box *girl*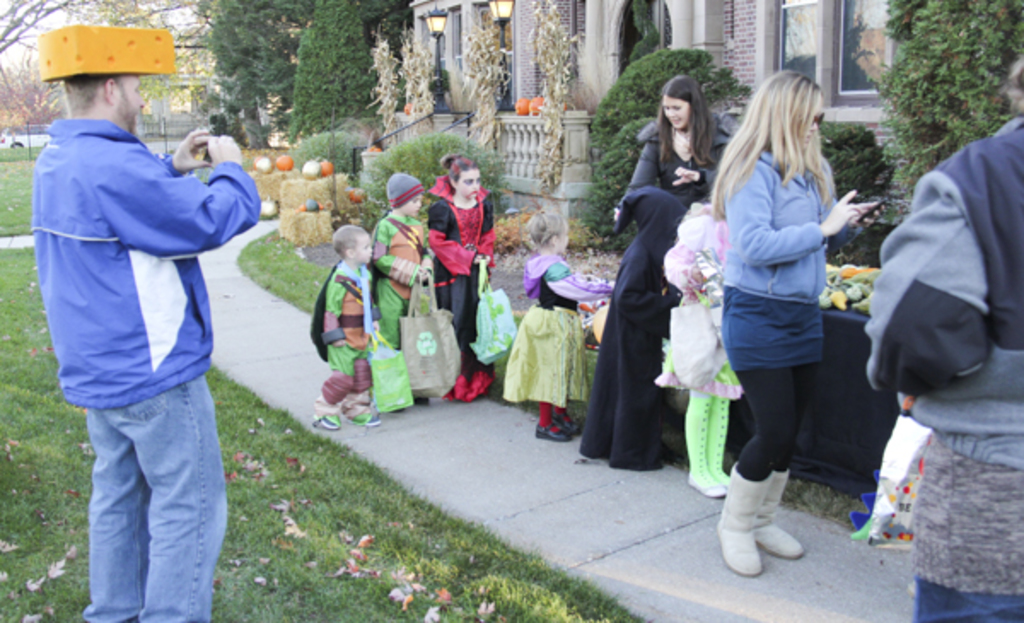
BBox(567, 181, 679, 464)
